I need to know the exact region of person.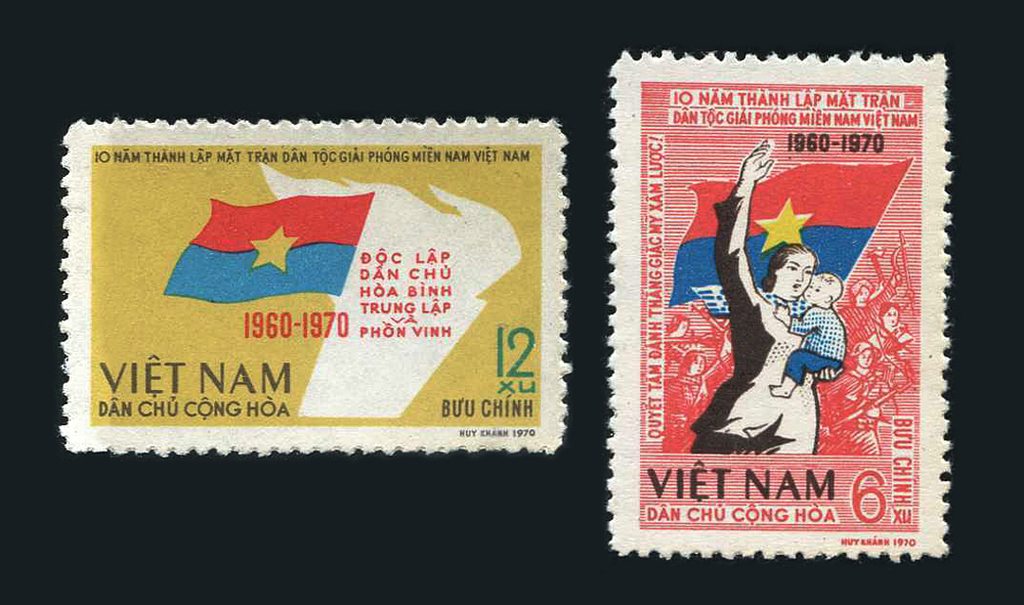
Region: crop(661, 337, 739, 454).
